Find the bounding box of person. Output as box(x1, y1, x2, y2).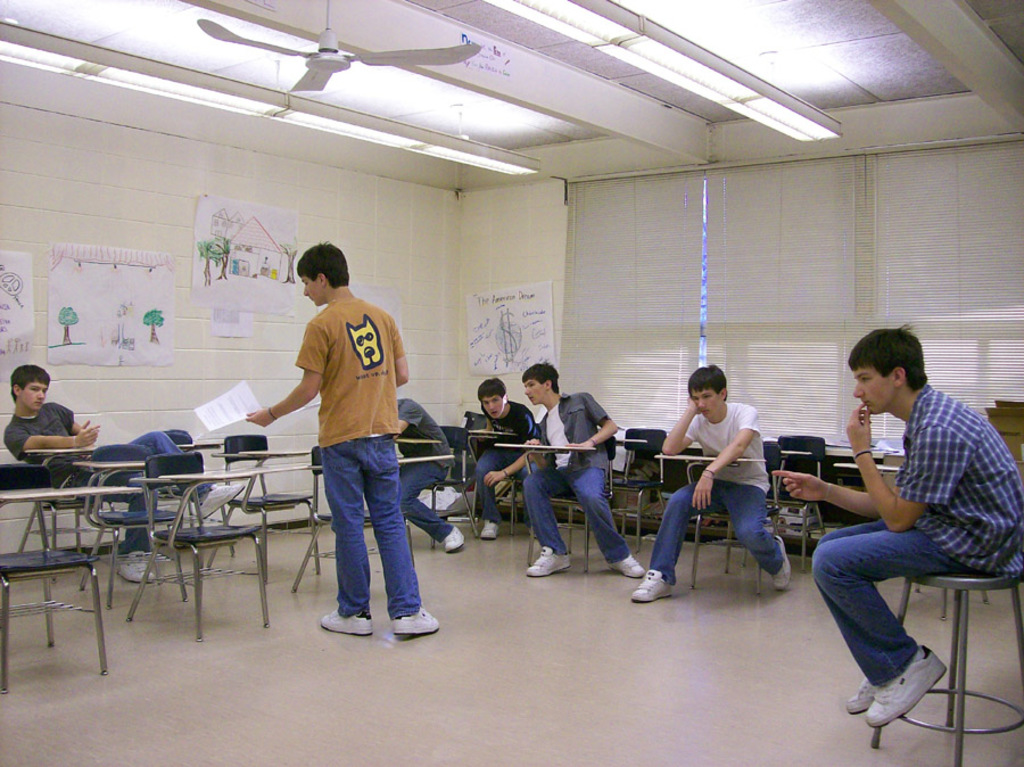
box(630, 364, 793, 602).
